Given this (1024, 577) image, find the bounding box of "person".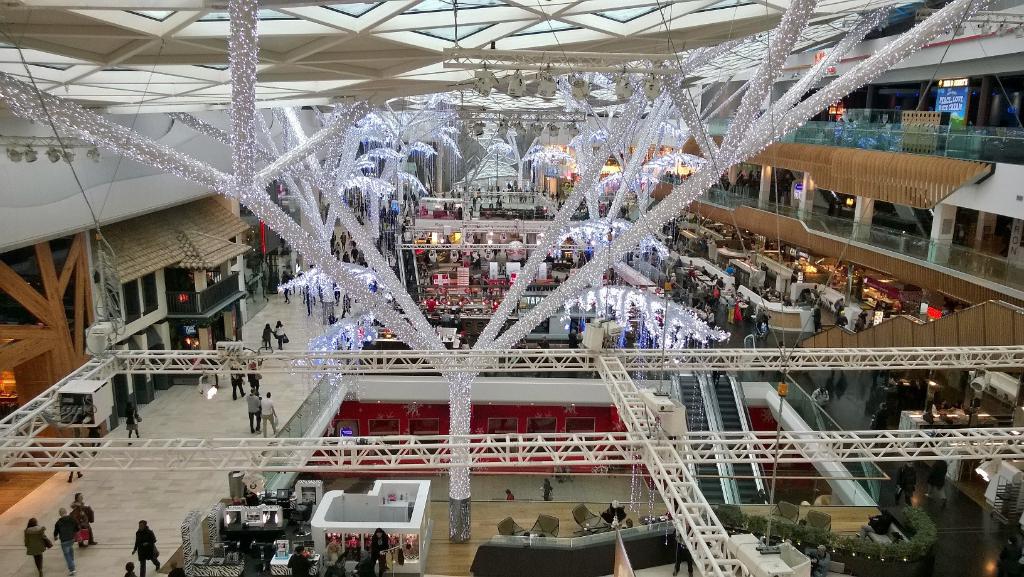
(left=257, top=391, right=279, bottom=435).
